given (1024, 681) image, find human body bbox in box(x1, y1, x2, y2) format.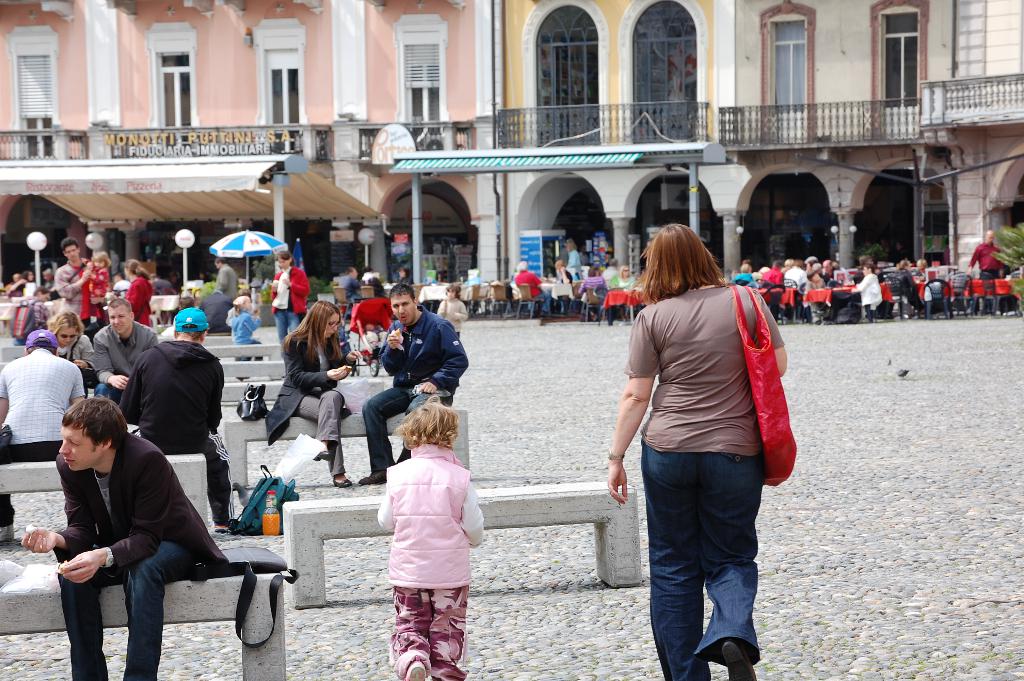
box(359, 283, 463, 482).
